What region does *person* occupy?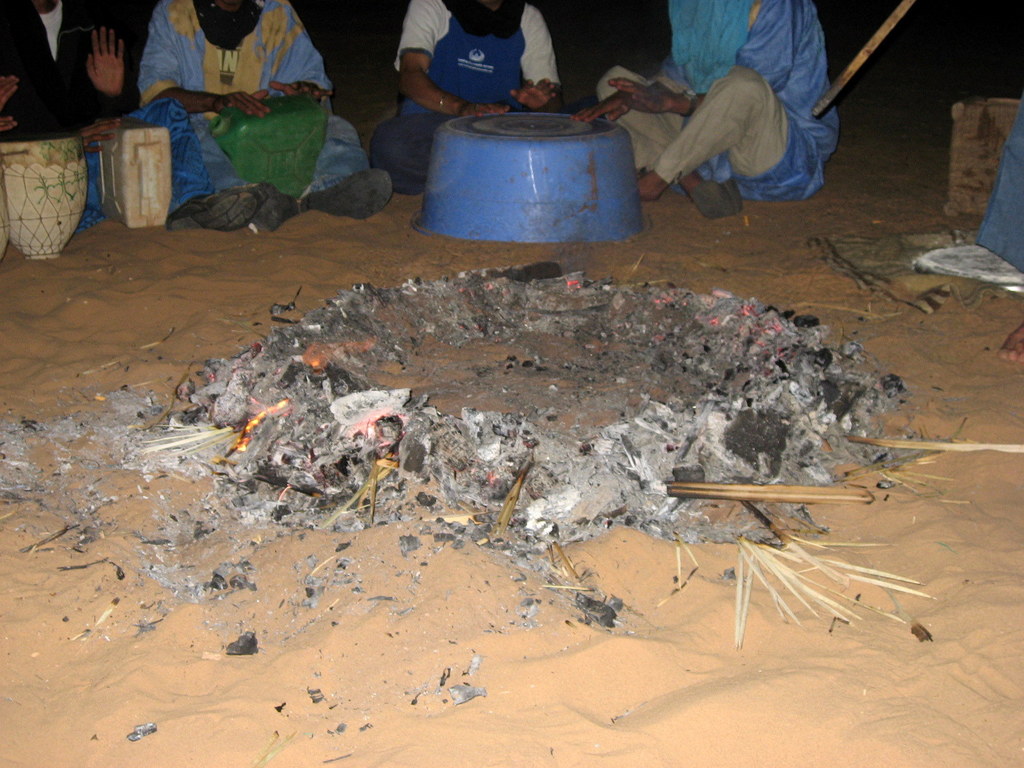
(0, 1, 133, 200).
